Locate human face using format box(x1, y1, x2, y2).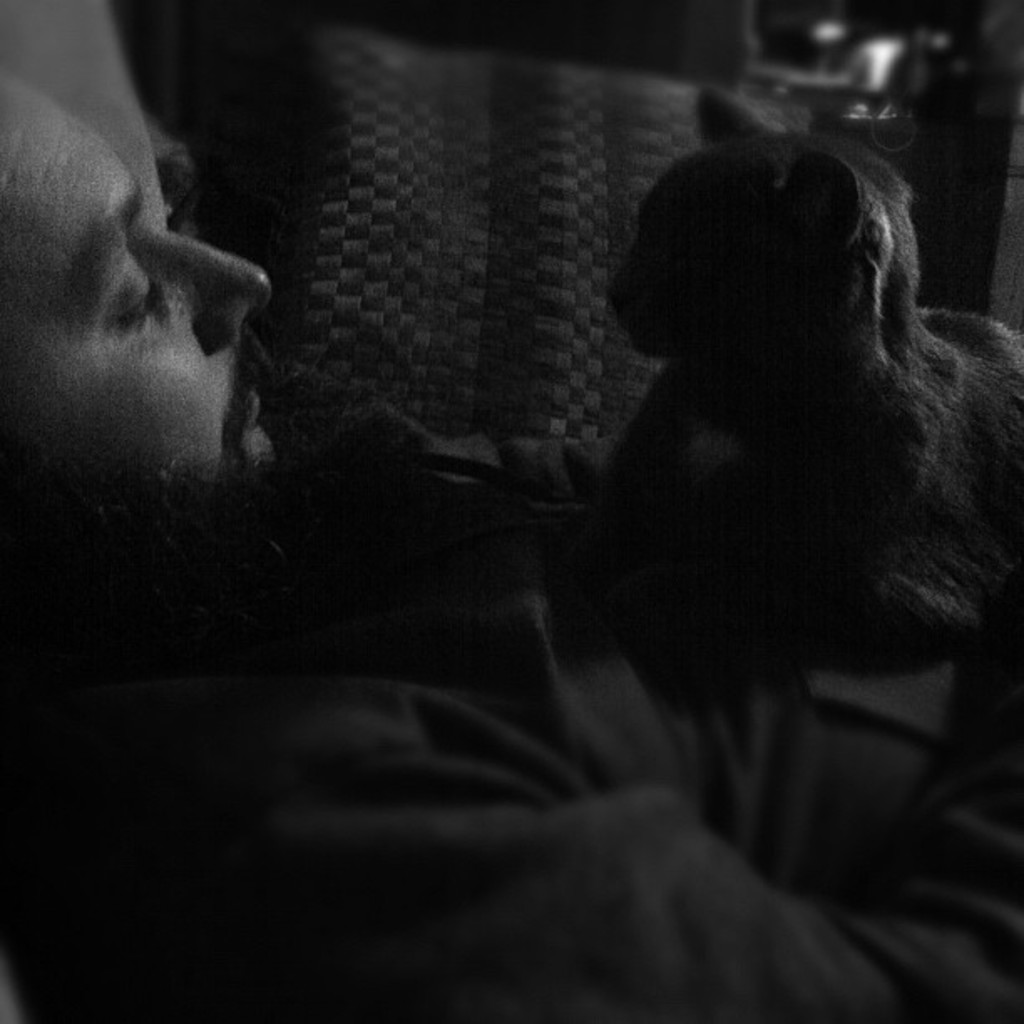
box(0, 79, 289, 509).
